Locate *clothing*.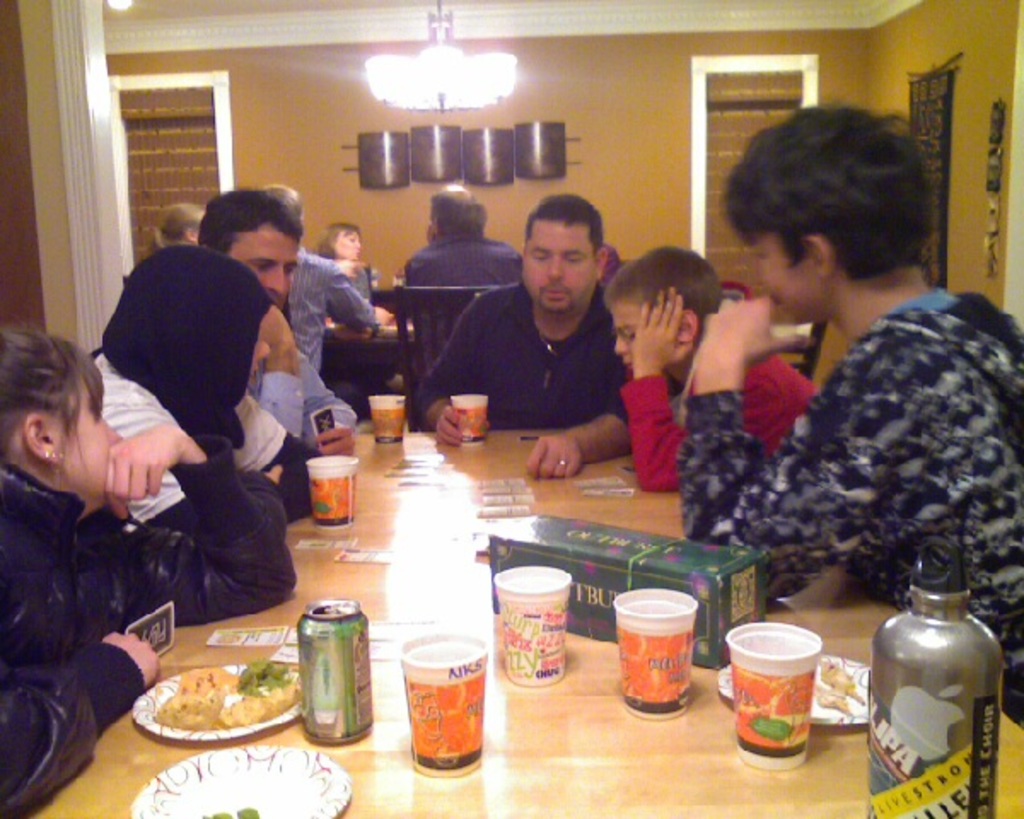
Bounding box: 92 351 324 537.
